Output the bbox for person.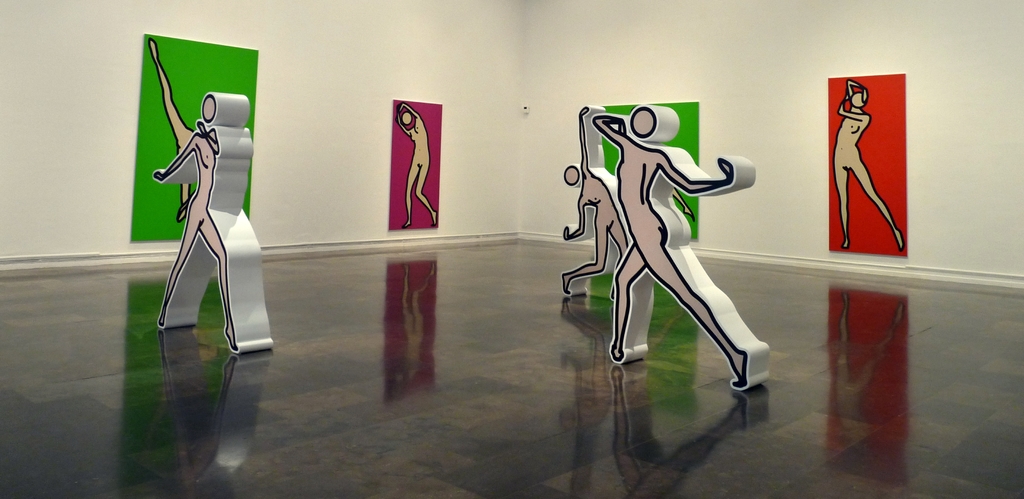
box(560, 105, 636, 303).
